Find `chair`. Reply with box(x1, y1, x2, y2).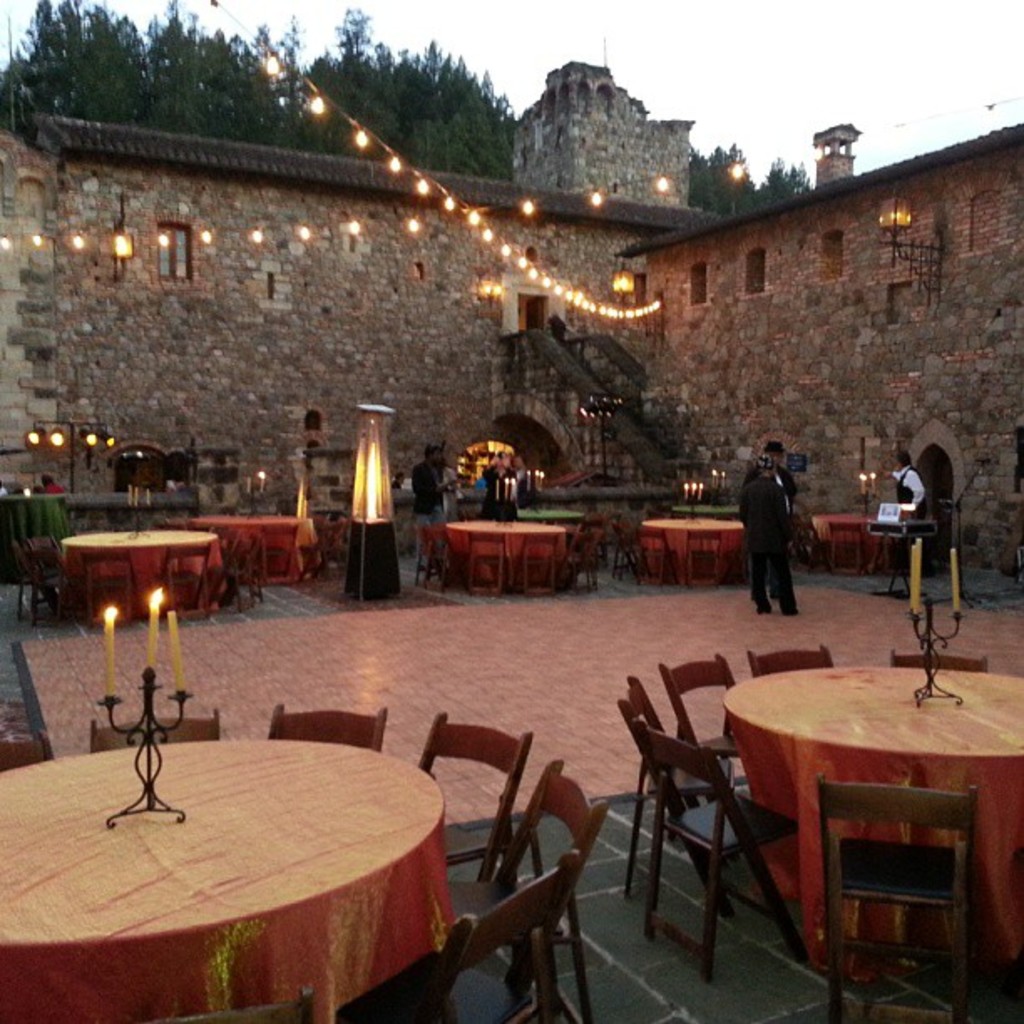
box(813, 771, 980, 1022).
